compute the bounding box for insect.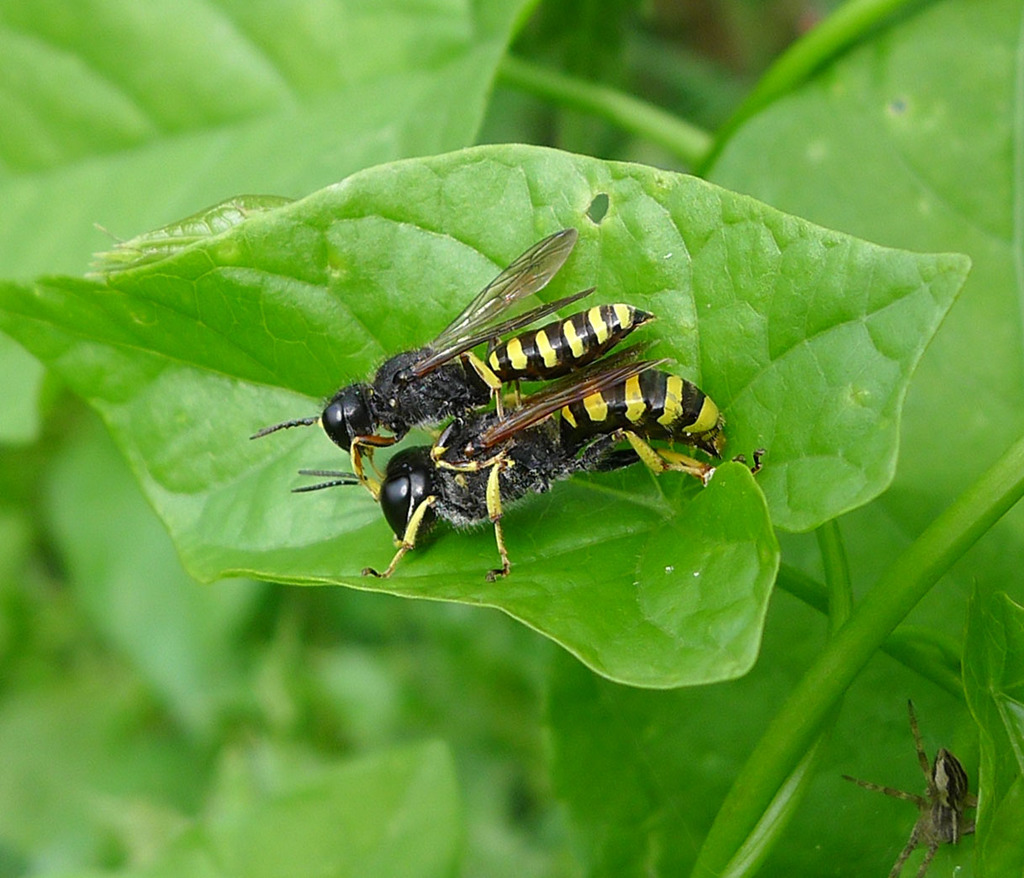
bbox=(845, 702, 979, 877).
